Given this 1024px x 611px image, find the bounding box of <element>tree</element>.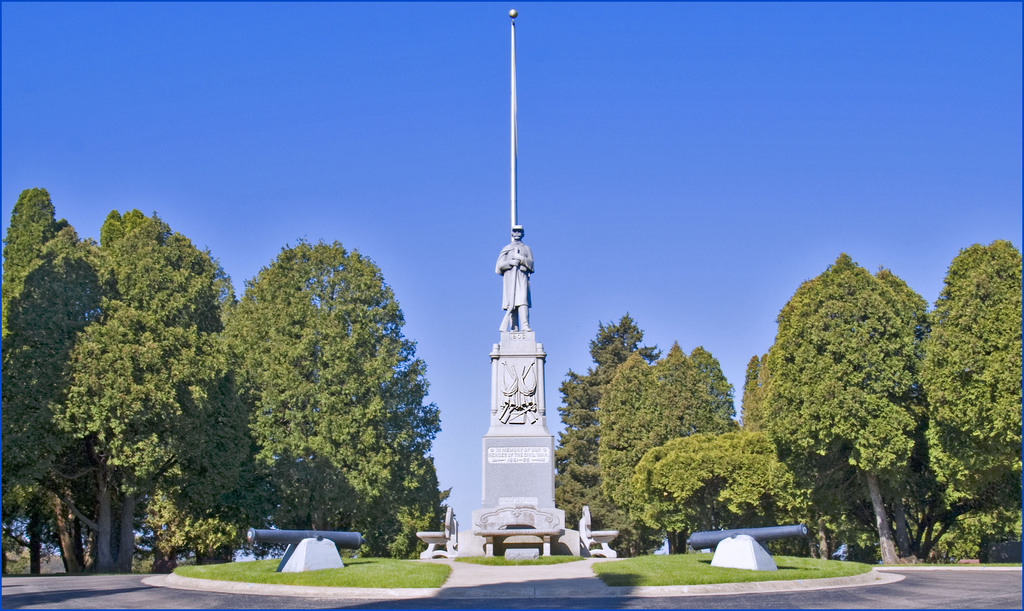
(left=63, top=301, right=231, bottom=560).
